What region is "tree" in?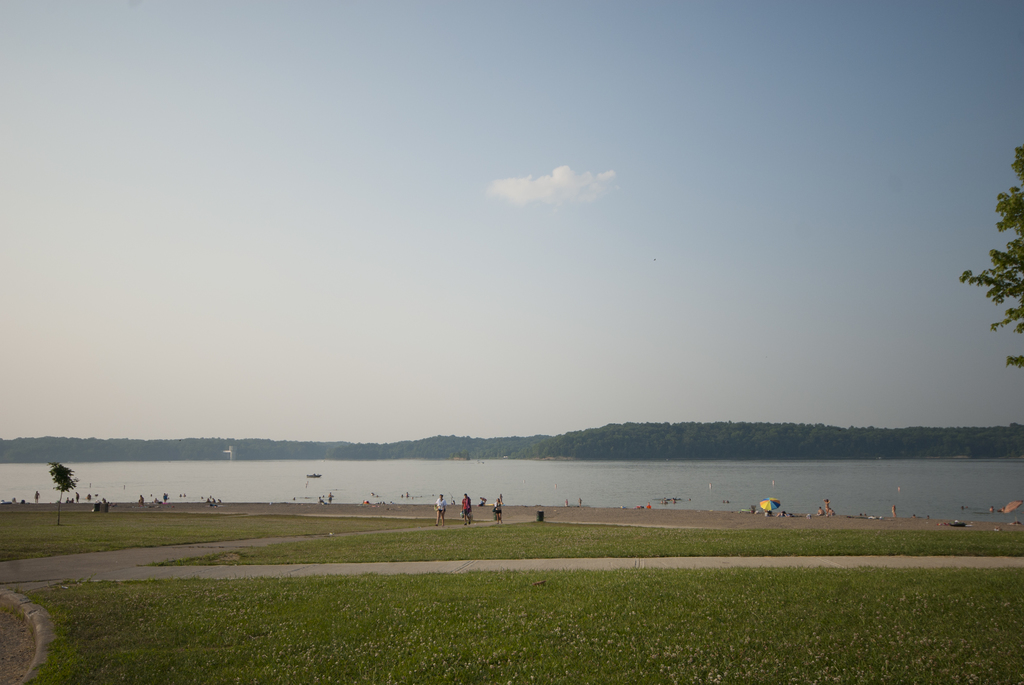
region(956, 145, 1023, 367).
